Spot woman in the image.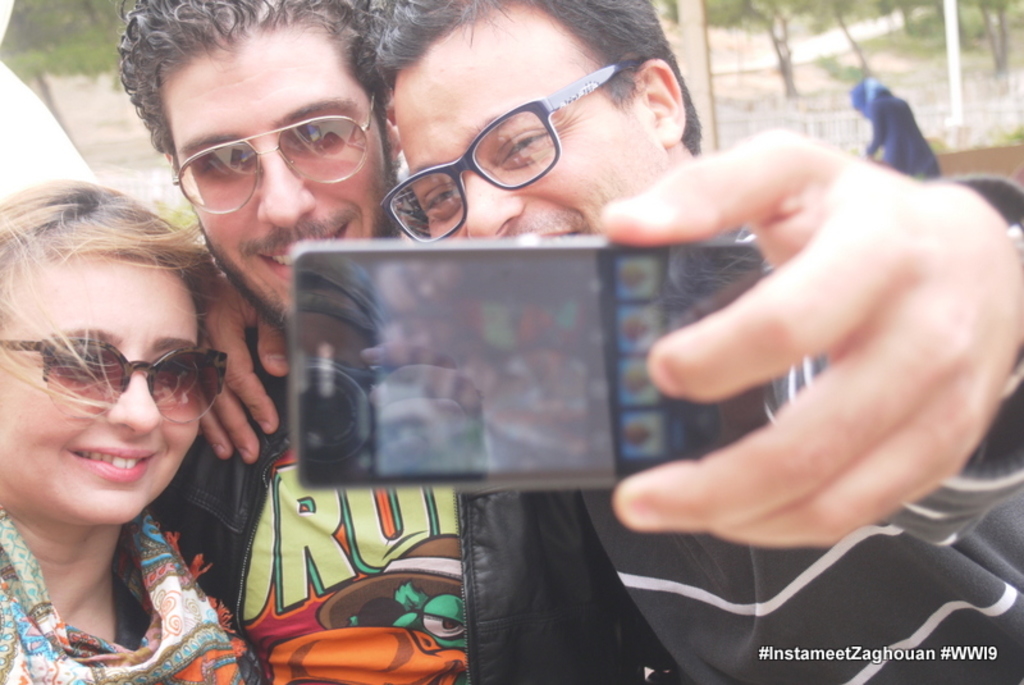
woman found at {"x1": 0, "y1": 156, "x2": 284, "y2": 671}.
